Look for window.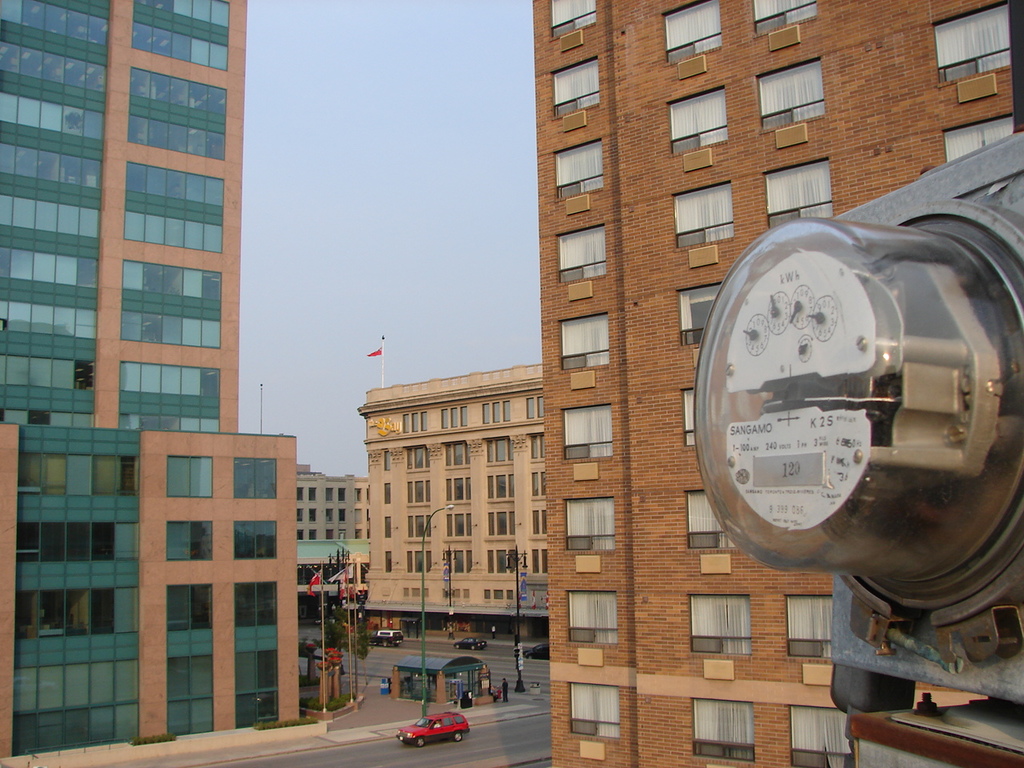
Found: [791,708,866,767].
